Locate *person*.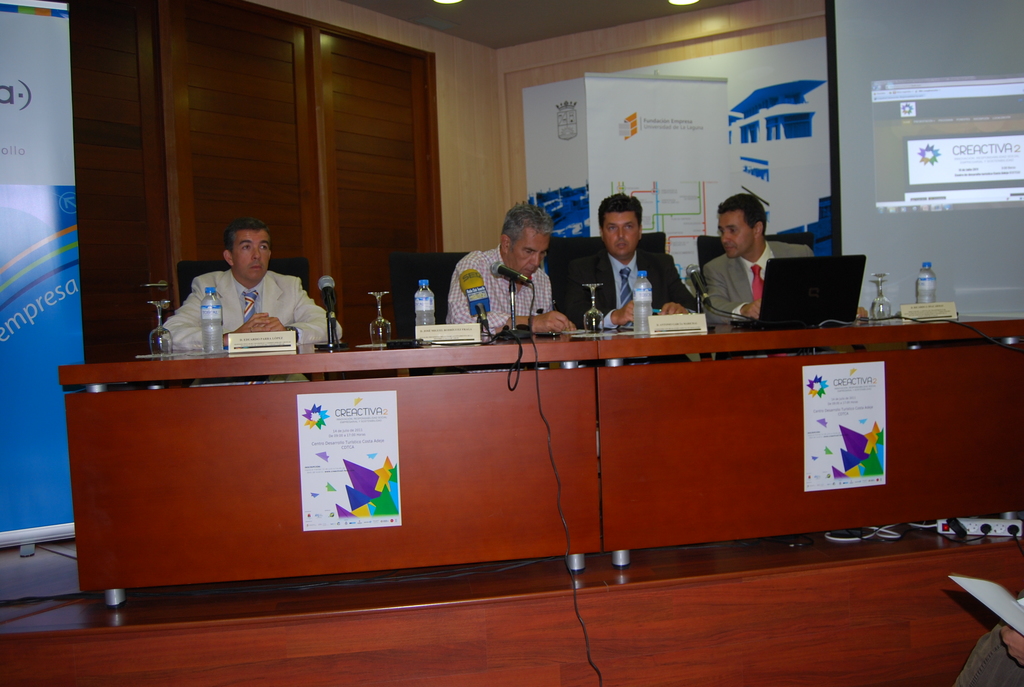
Bounding box: x1=559 y1=193 x2=694 y2=328.
